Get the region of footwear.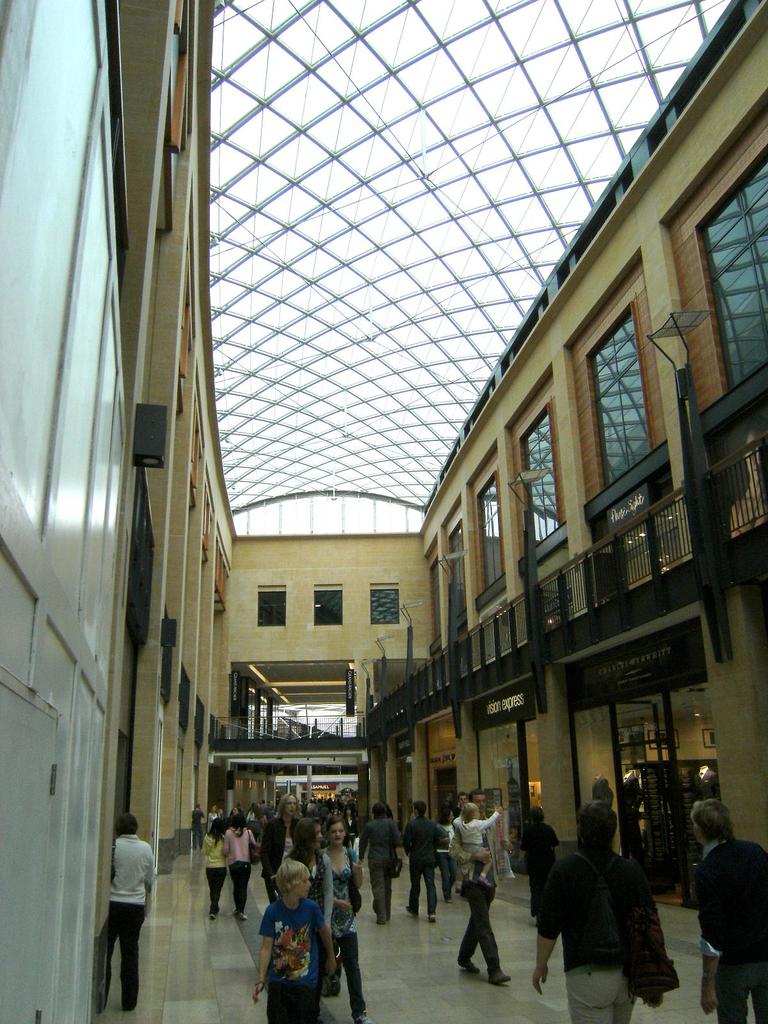
<box>426,915,438,927</box>.
